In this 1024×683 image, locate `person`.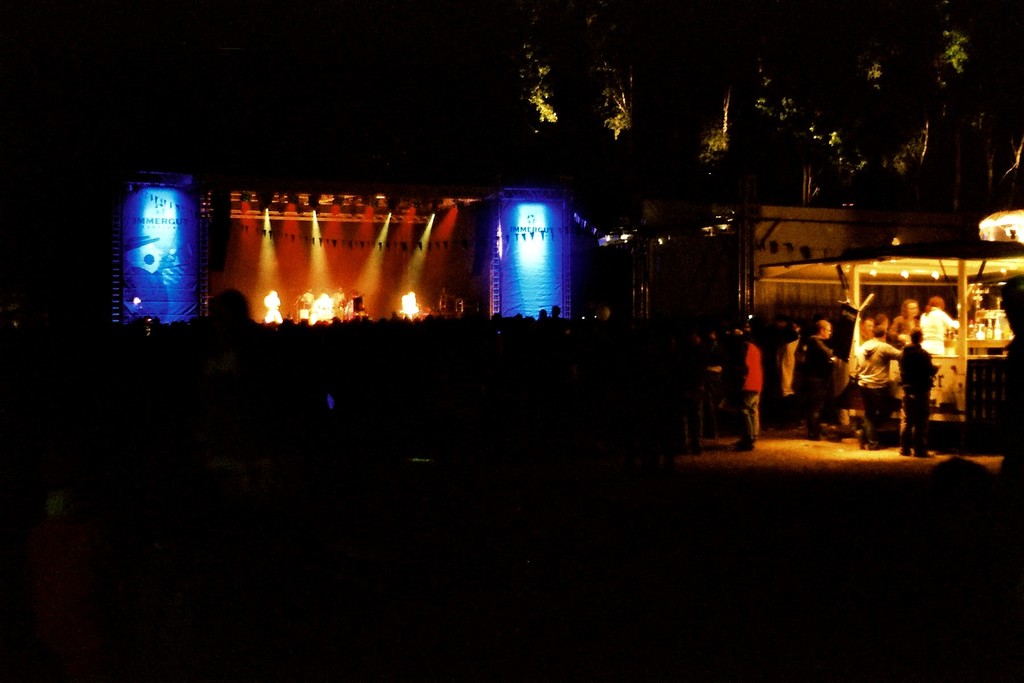
Bounding box: select_region(917, 293, 955, 359).
